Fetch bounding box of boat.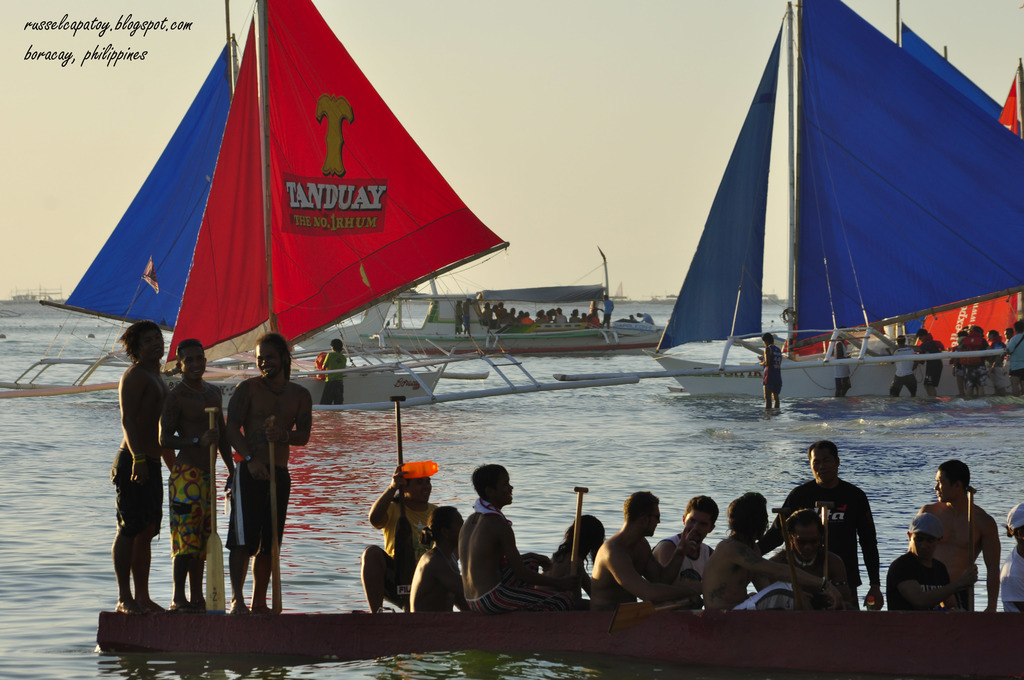
Bbox: l=620, t=6, r=1015, b=465.
